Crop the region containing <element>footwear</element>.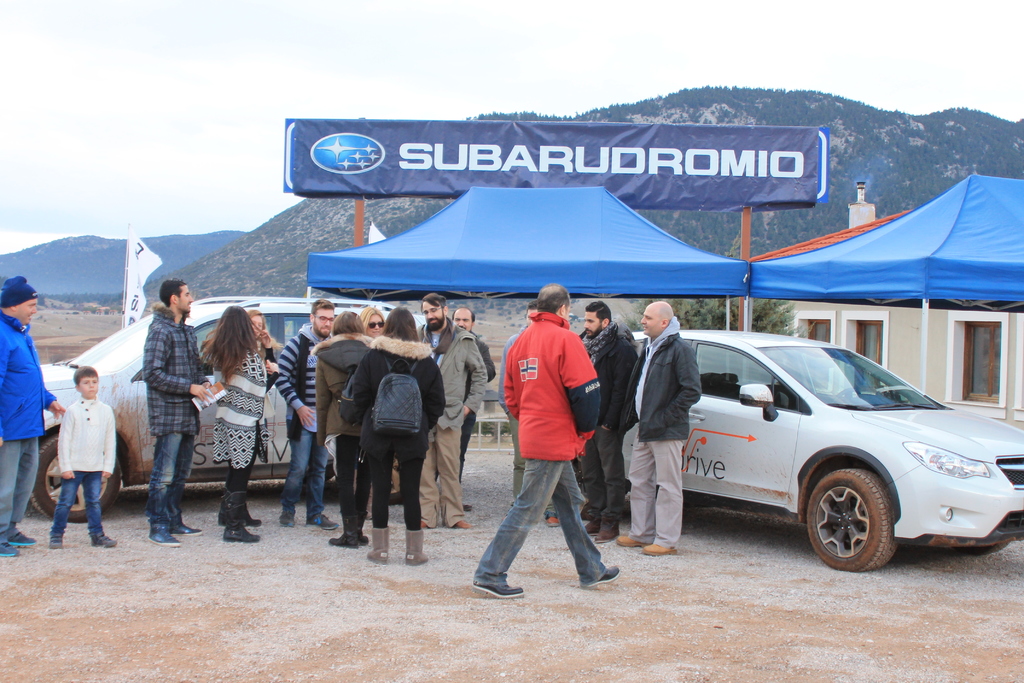
Crop region: {"x1": 225, "y1": 518, "x2": 260, "y2": 545}.
